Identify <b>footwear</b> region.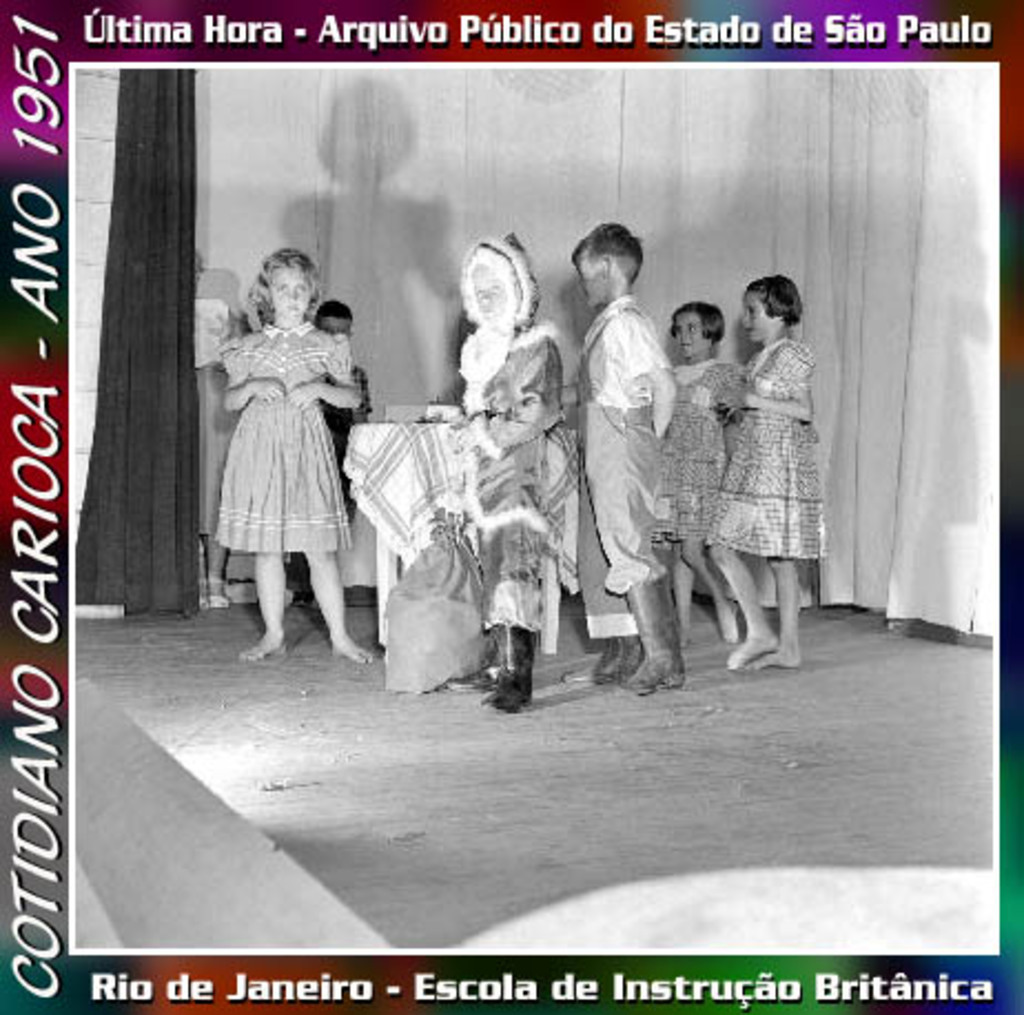
Region: bbox=(332, 643, 377, 665).
